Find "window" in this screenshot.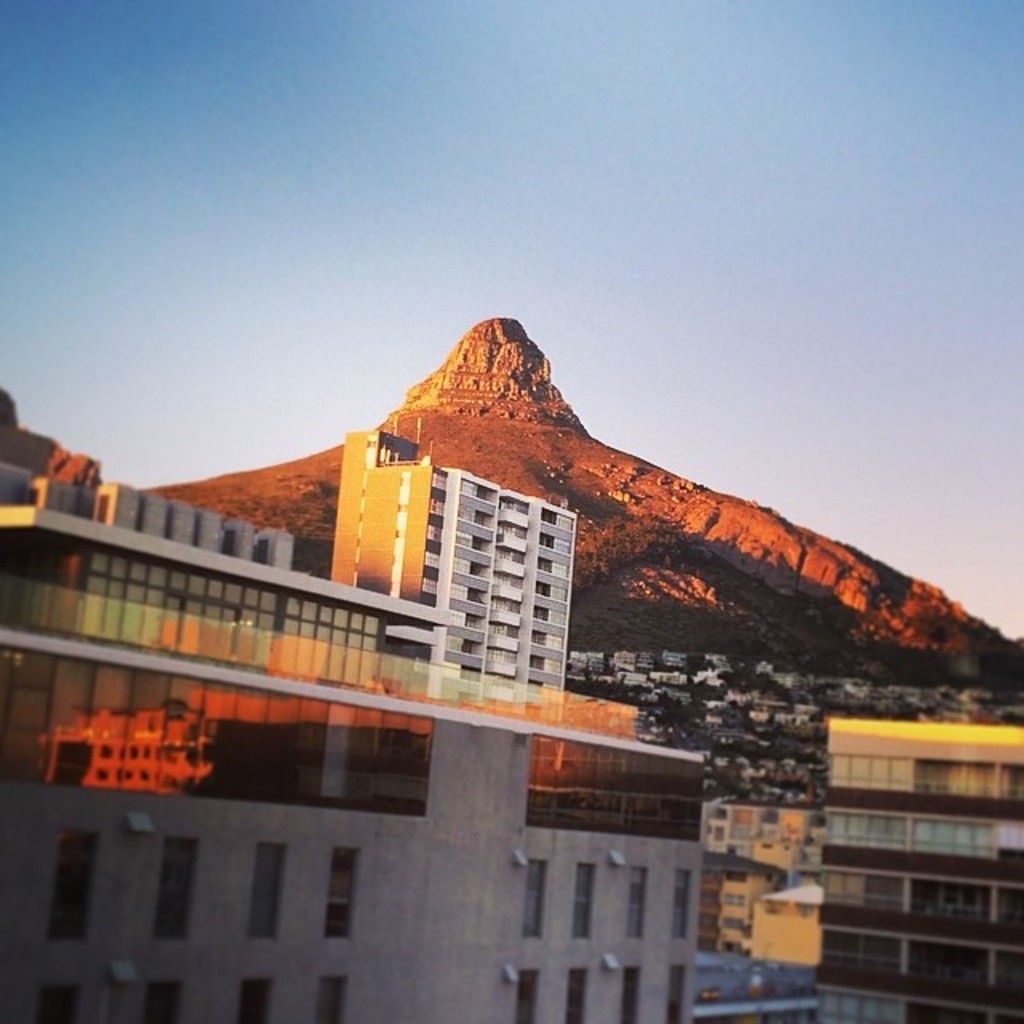
The bounding box for "window" is bbox=[155, 830, 203, 936].
